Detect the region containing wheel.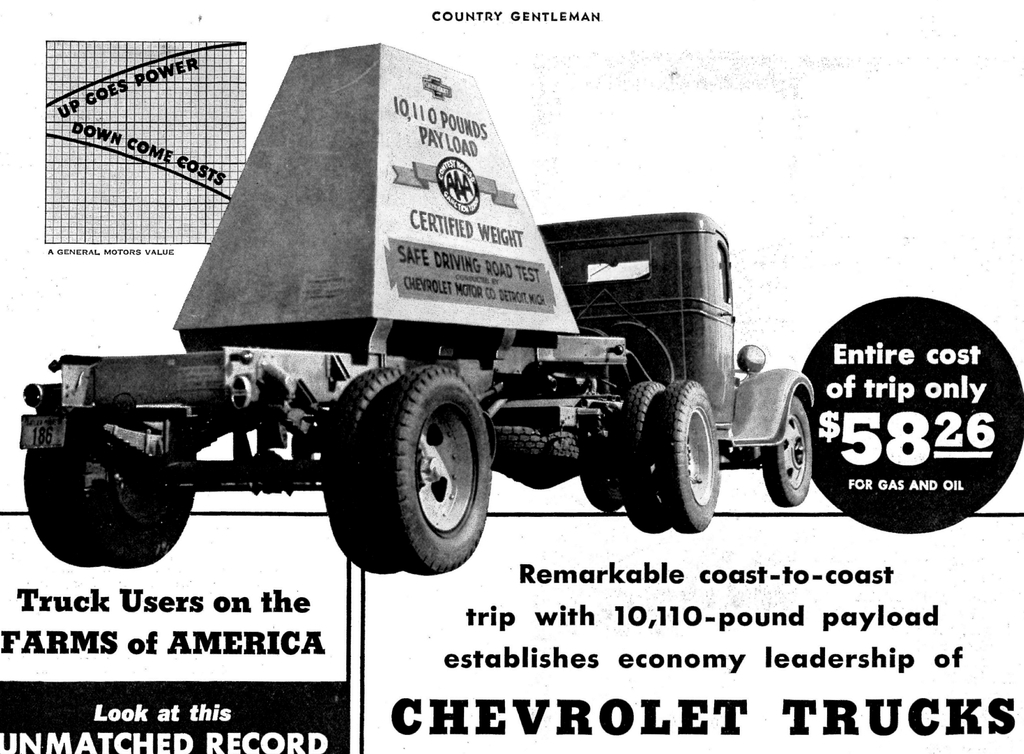
<bbox>92, 431, 198, 572</bbox>.
